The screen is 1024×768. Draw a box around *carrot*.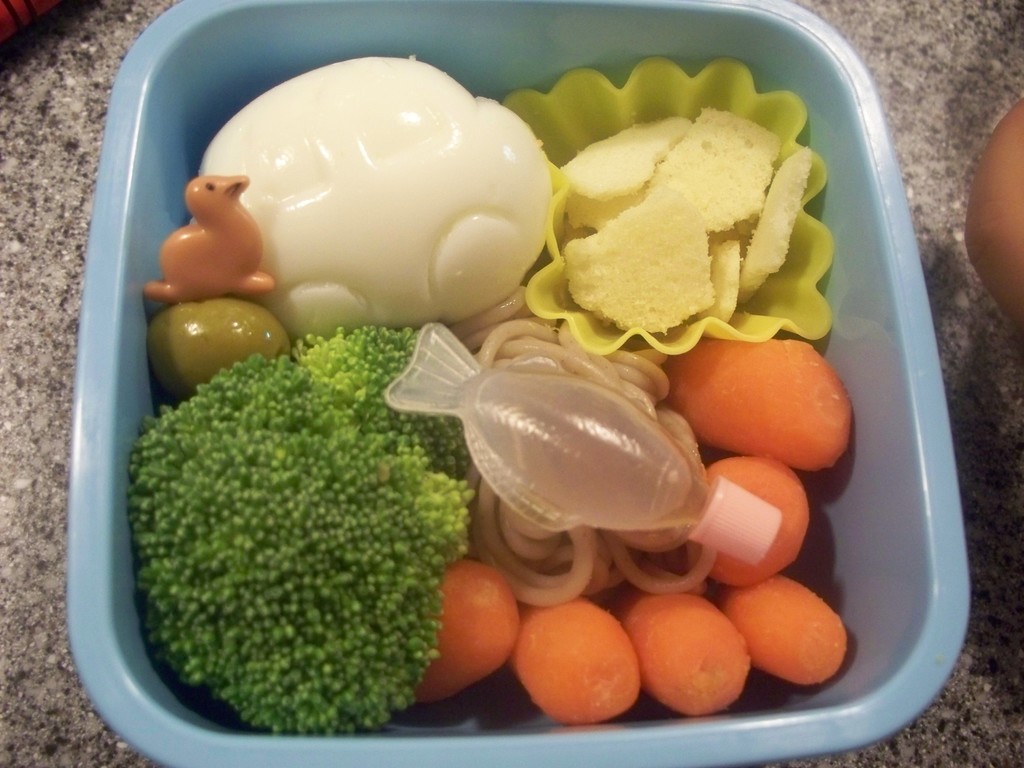
<box>662,346,865,473</box>.
